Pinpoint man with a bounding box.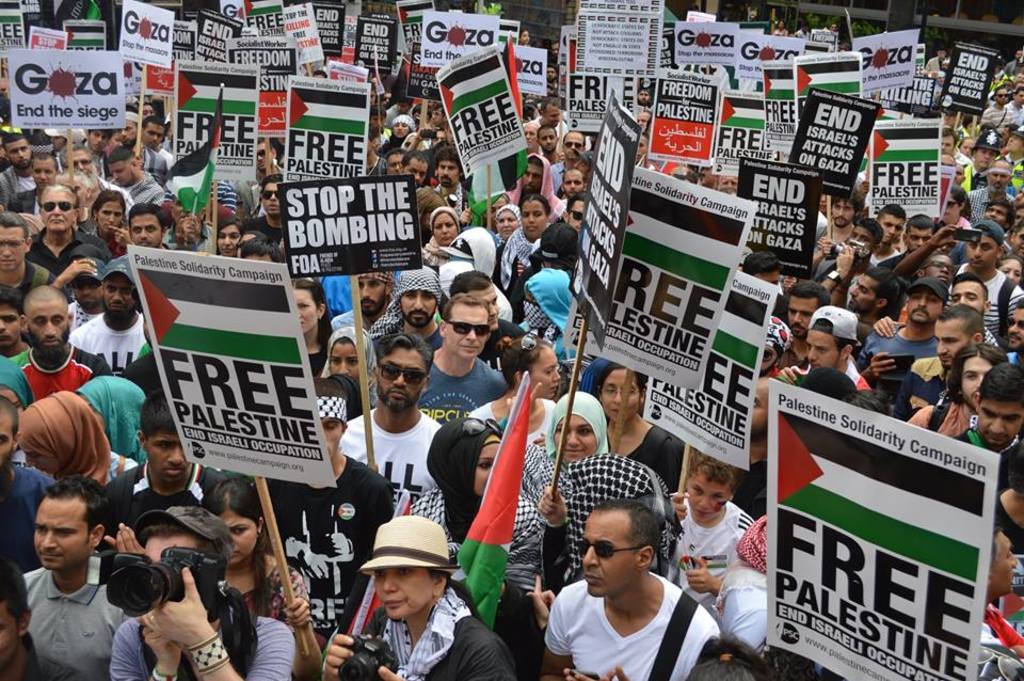
418, 292, 510, 424.
